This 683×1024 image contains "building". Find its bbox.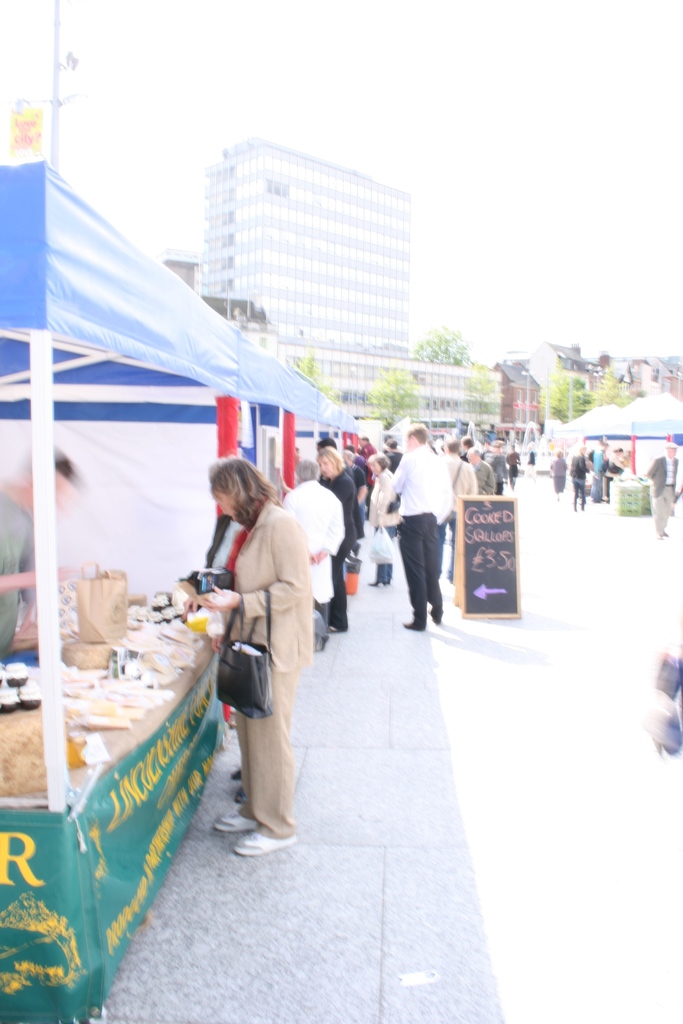
{"left": 203, "top": 129, "right": 412, "bottom": 359}.
